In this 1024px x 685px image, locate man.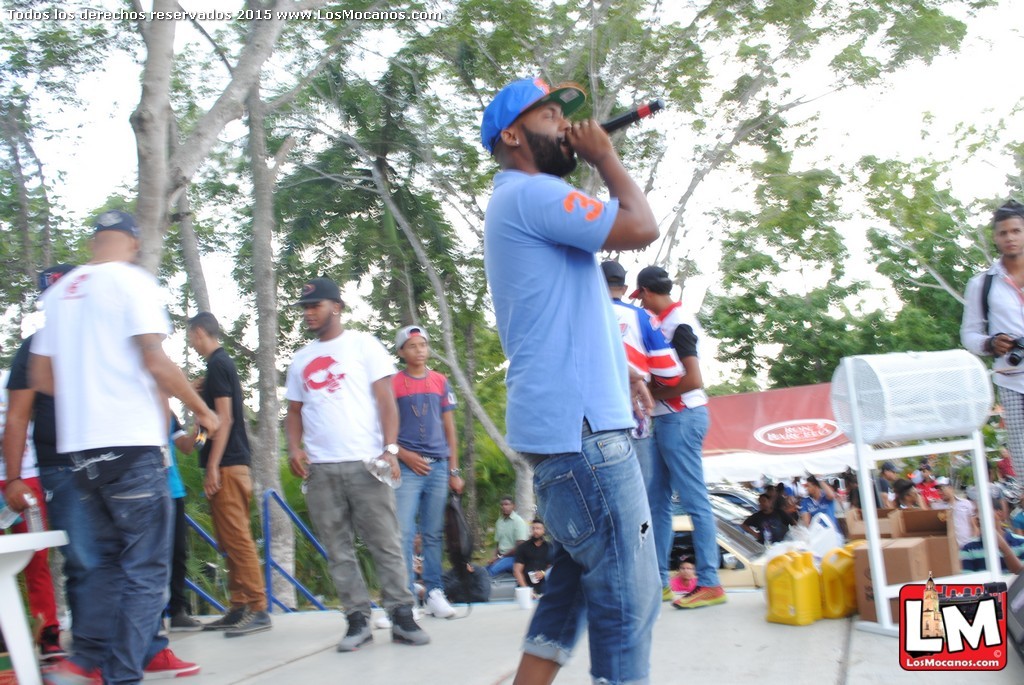
Bounding box: crop(796, 475, 849, 544).
